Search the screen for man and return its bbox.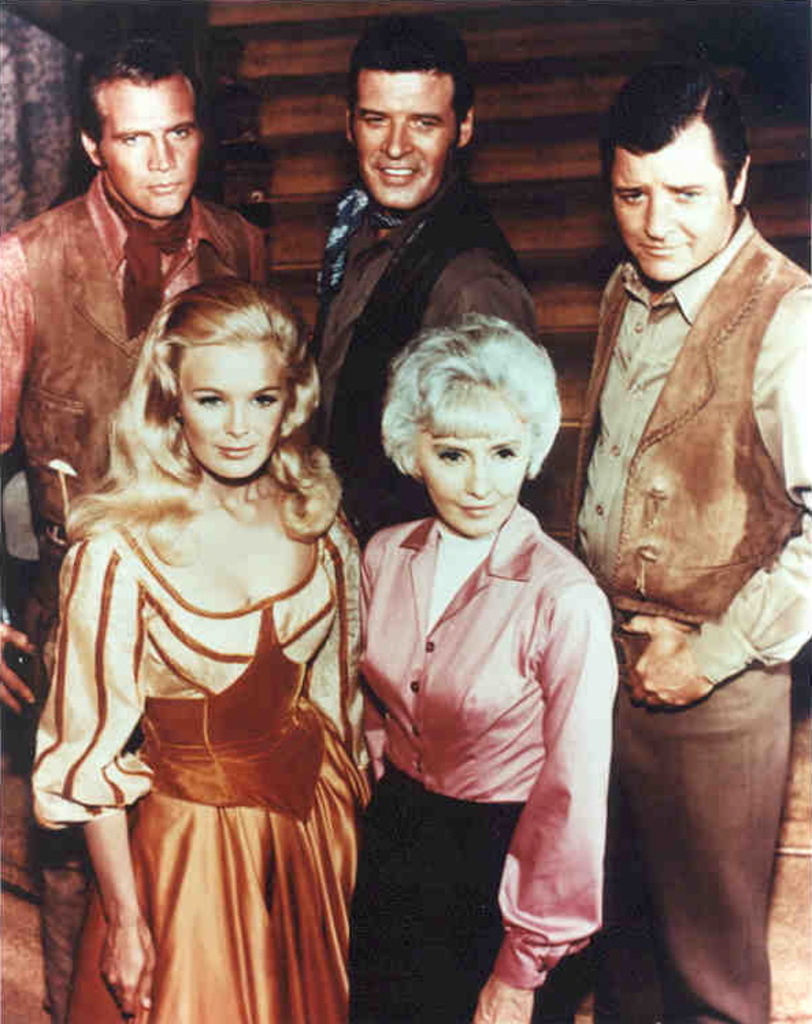
Found: rect(308, 18, 541, 545).
